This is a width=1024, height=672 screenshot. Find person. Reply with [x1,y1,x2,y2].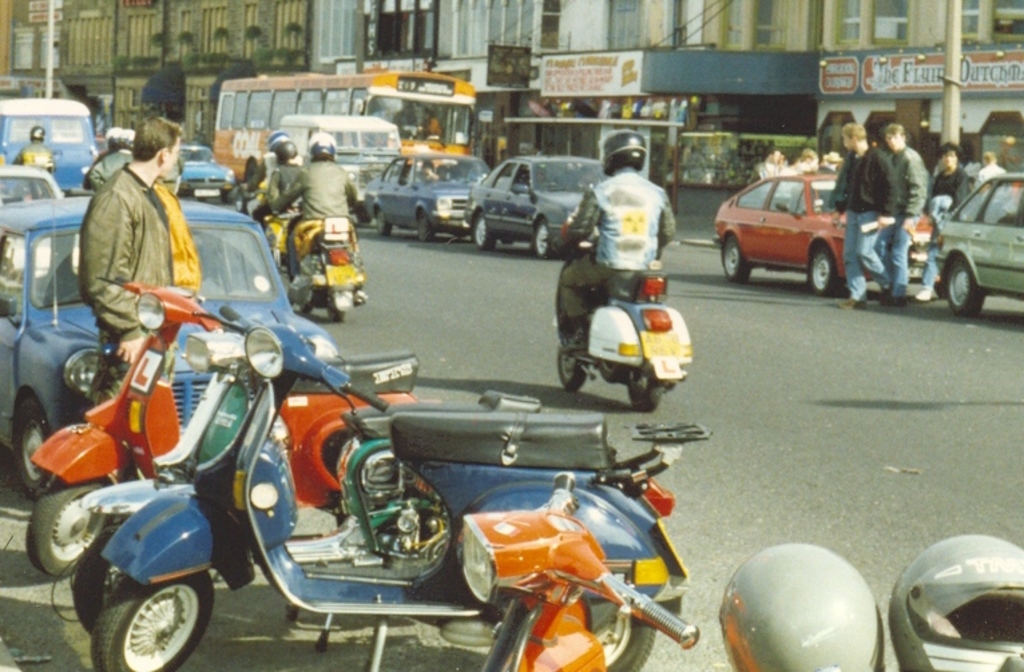
[551,126,678,355].
